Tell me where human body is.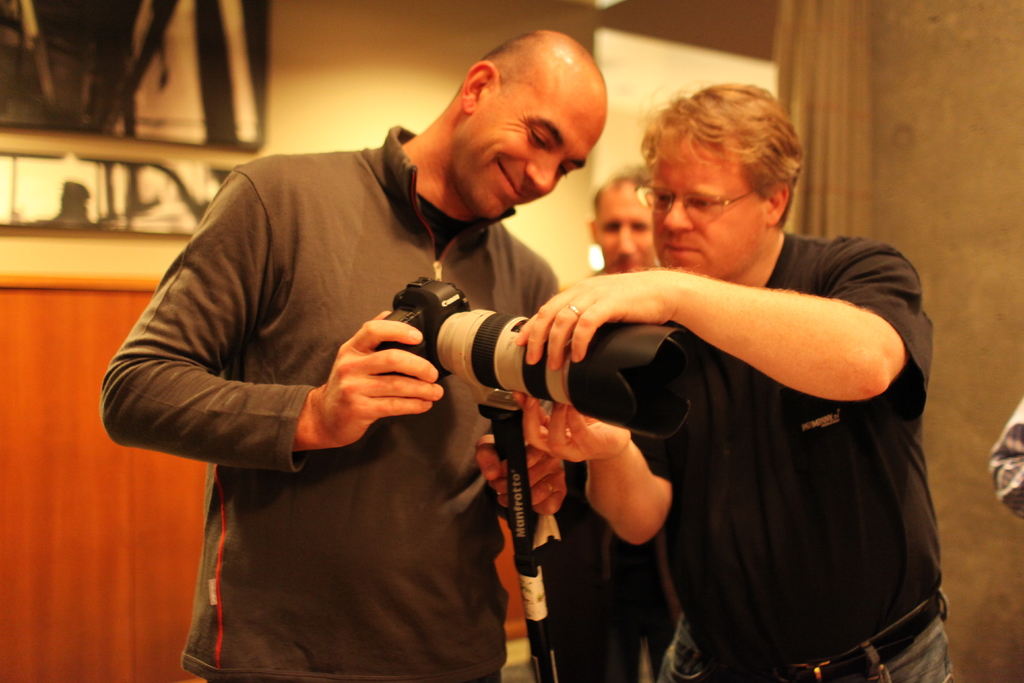
human body is at l=512, t=80, r=938, b=682.
